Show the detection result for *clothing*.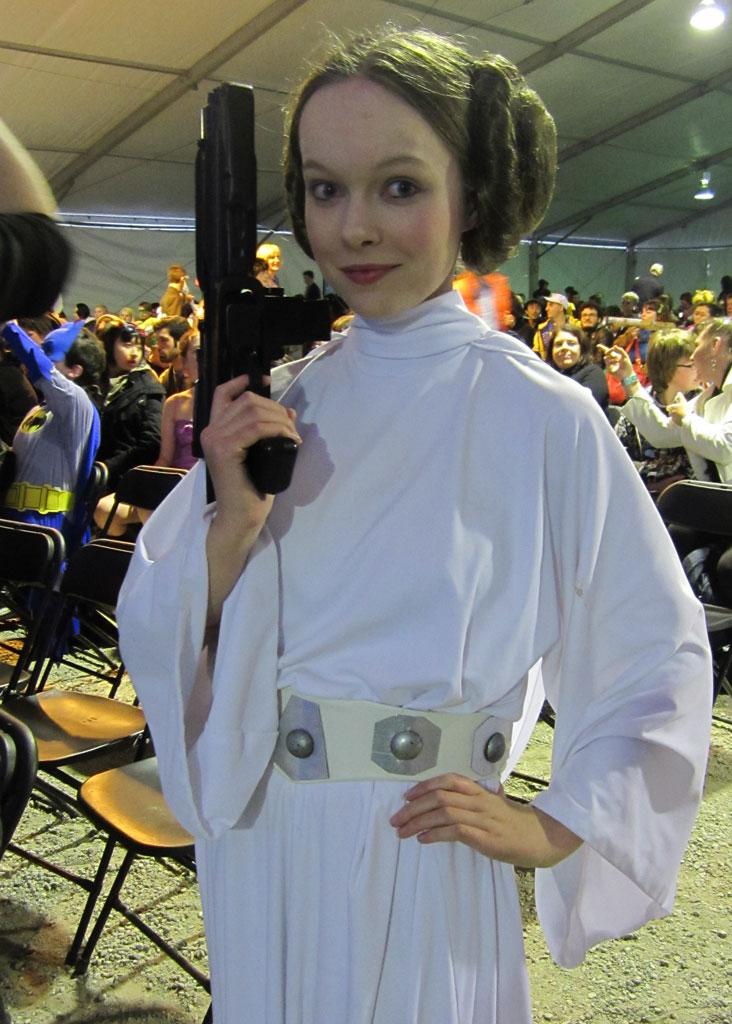
x1=184 y1=303 x2=202 y2=320.
